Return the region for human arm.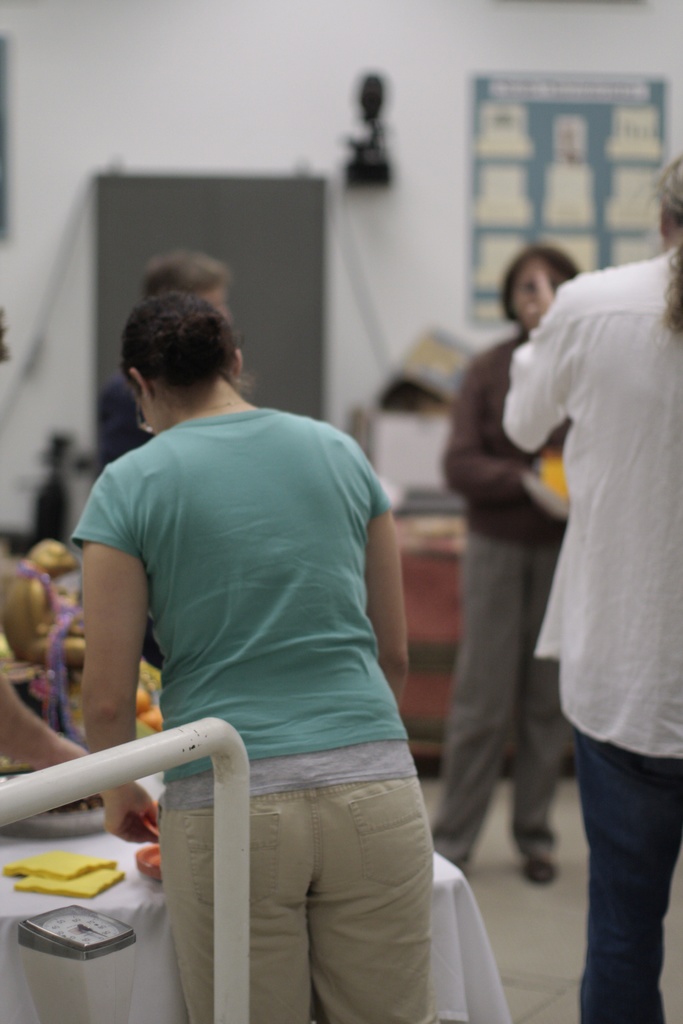
352 424 418 741.
